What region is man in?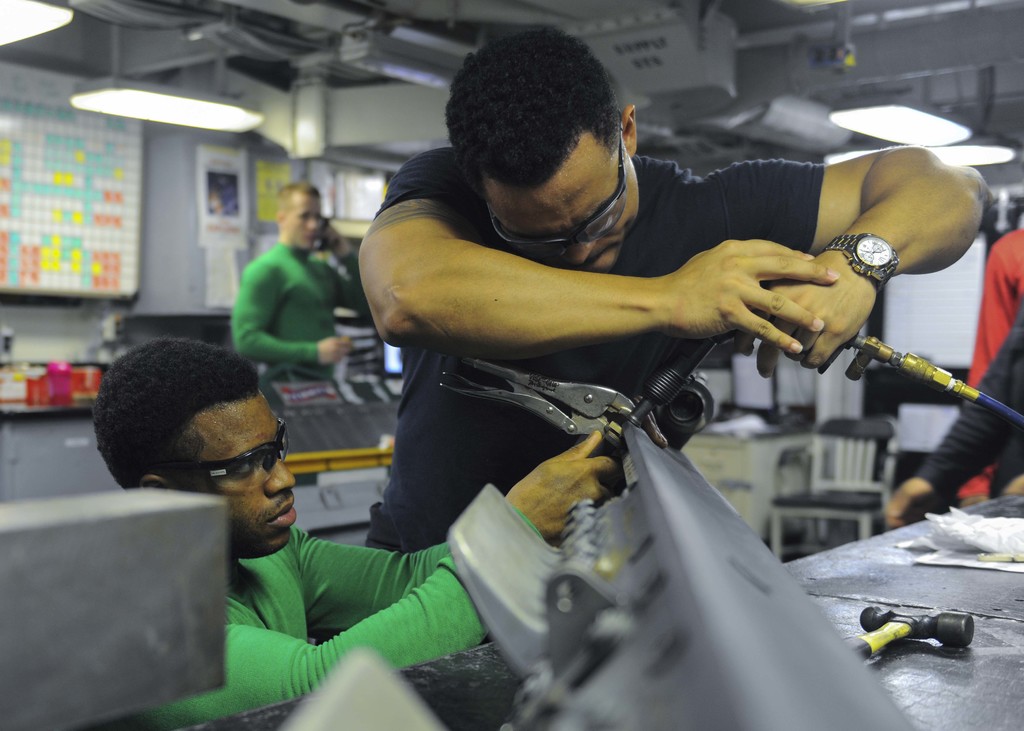
<box>92,339,621,730</box>.
